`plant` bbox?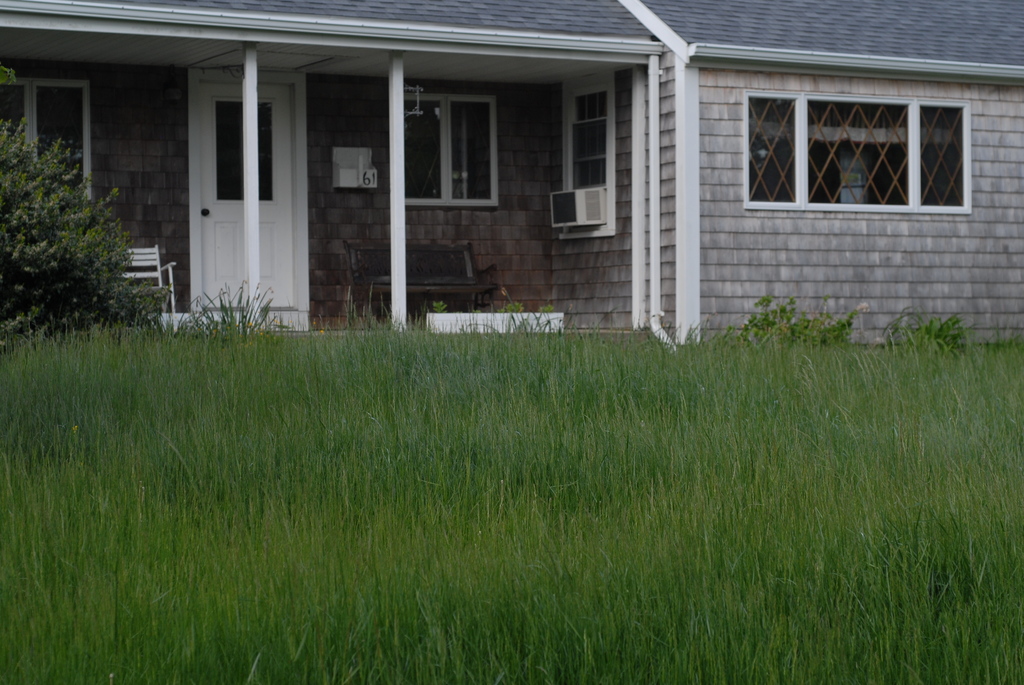
174,281,299,340
